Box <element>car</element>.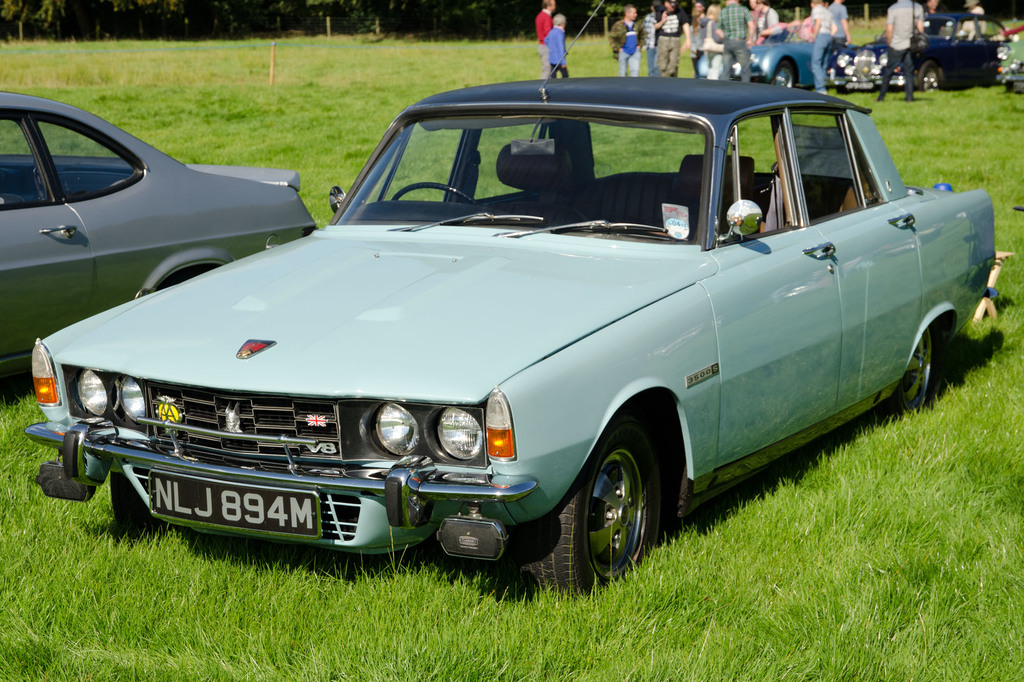
pyautogui.locateOnScreen(30, 75, 1008, 601).
